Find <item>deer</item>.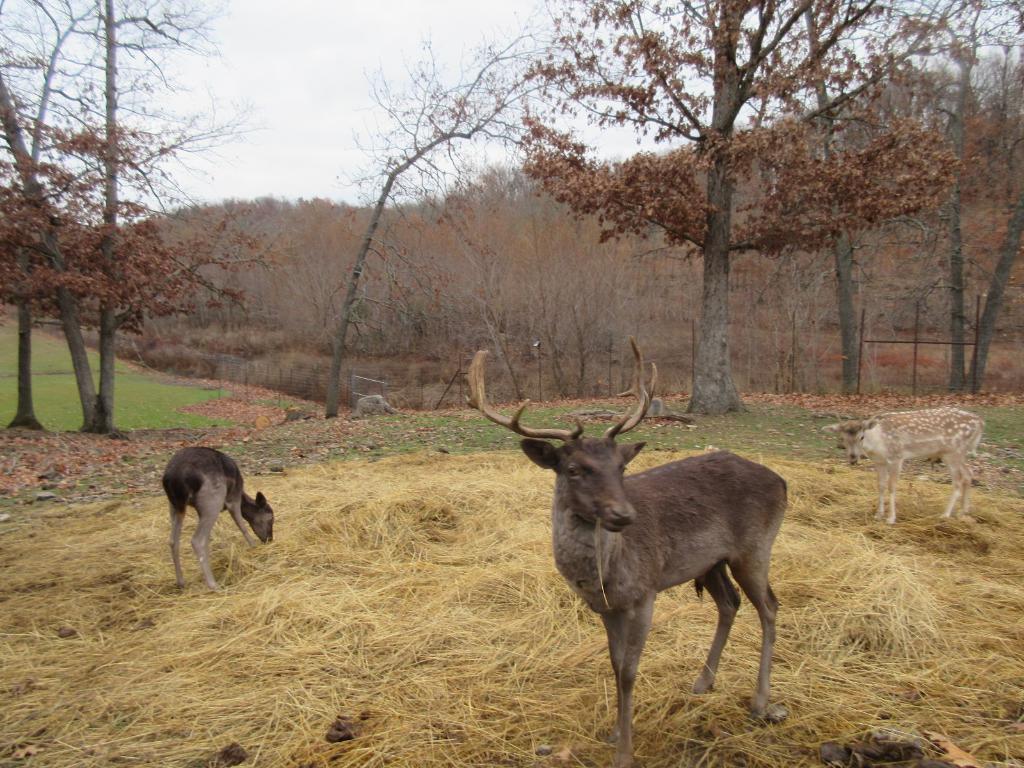
<bbox>467, 338, 781, 756</bbox>.
